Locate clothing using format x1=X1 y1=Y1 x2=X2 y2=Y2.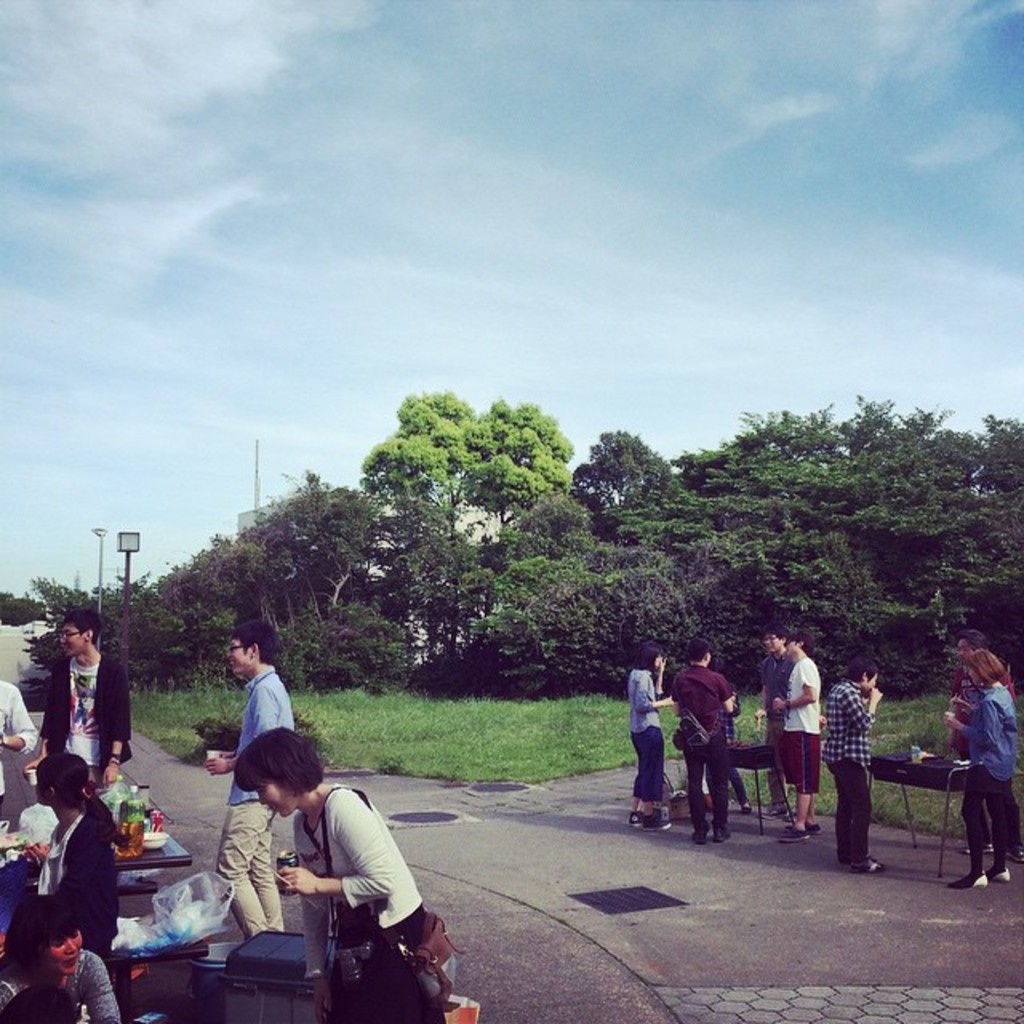
x1=0 y1=682 x2=34 y2=811.
